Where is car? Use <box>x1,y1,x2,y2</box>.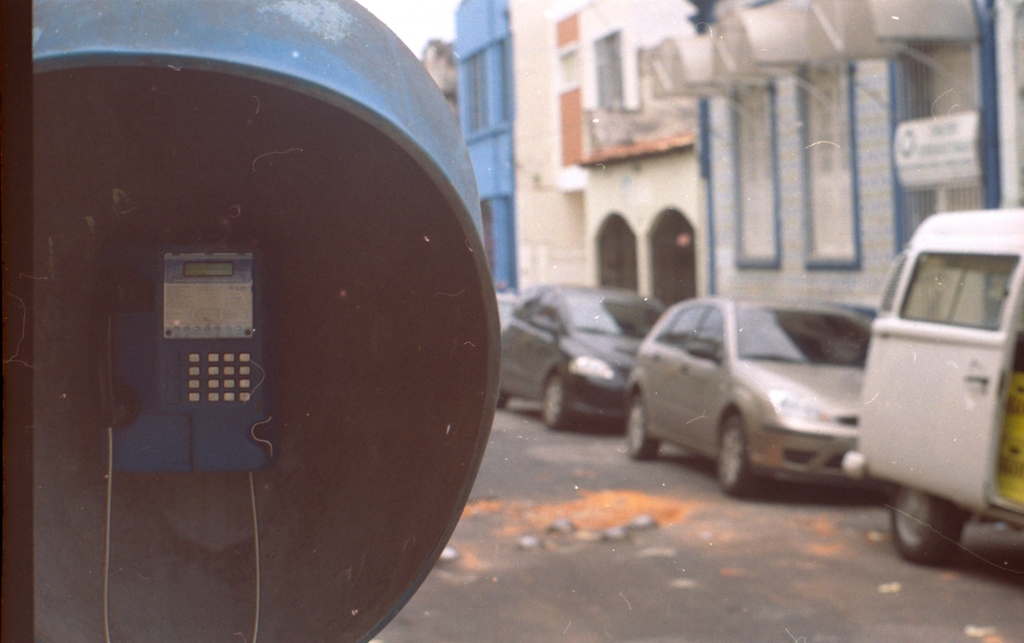
<box>607,288,947,511</box>.
